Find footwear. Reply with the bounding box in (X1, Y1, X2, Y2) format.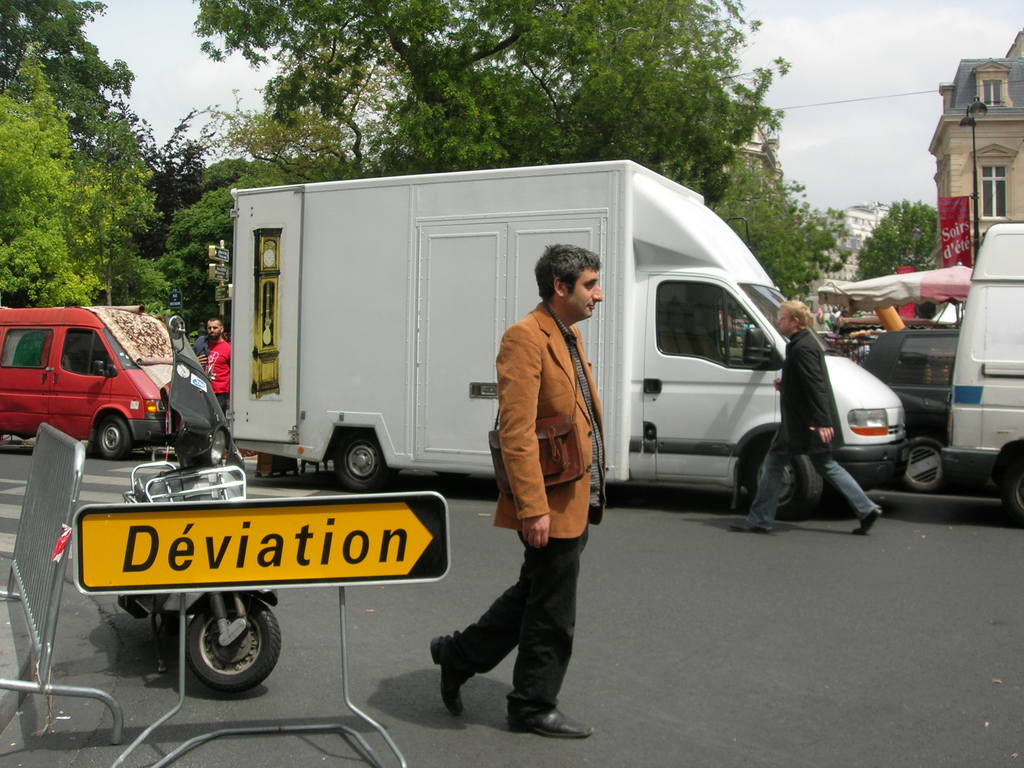
(482, 664, 573, 743).
